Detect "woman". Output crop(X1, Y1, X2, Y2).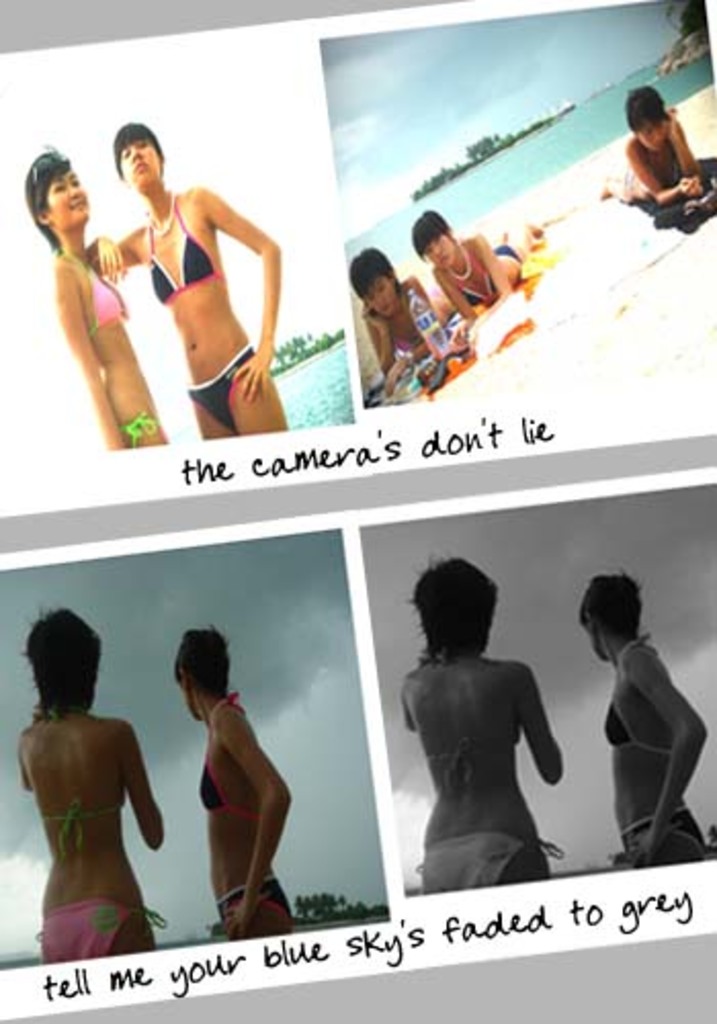
crop(18, 147, 156, 459).
